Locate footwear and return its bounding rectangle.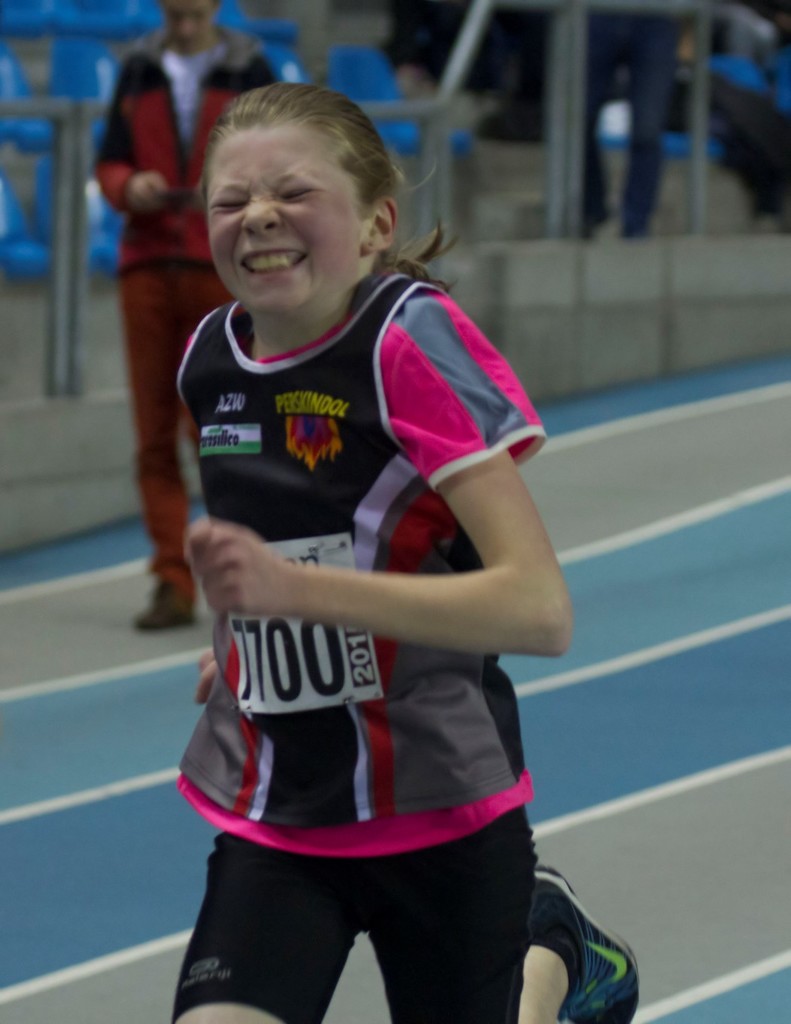
(138,580,194,632).
